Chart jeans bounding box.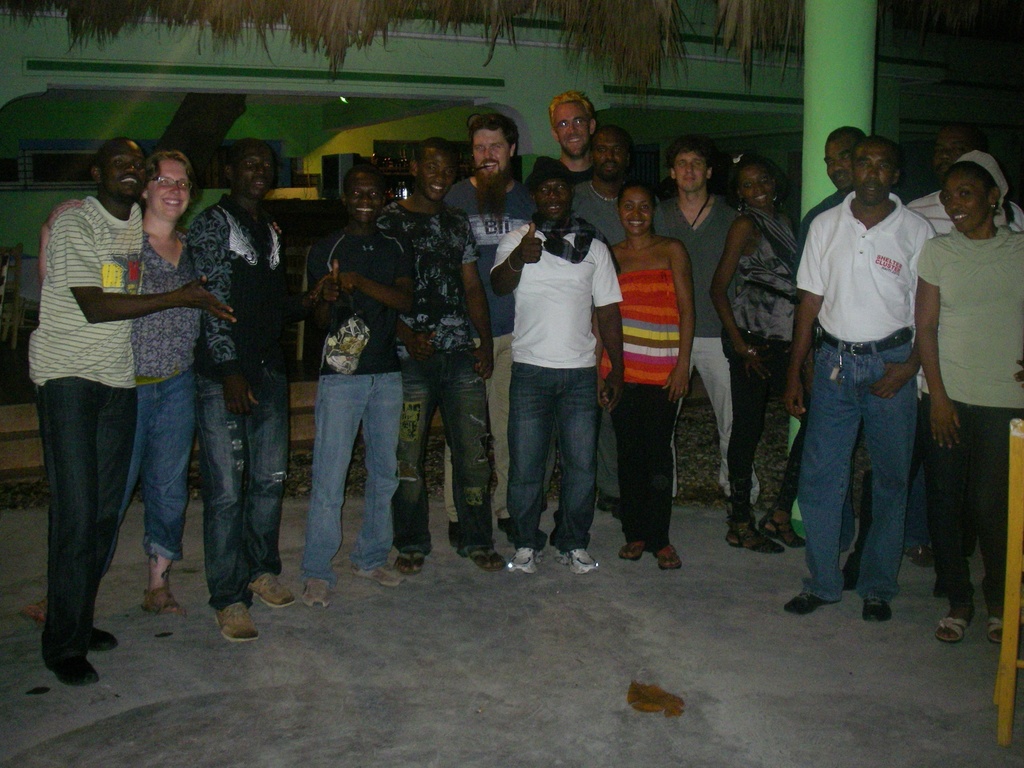
Charted: (left=308, top=368, right=396, bottom=569).
